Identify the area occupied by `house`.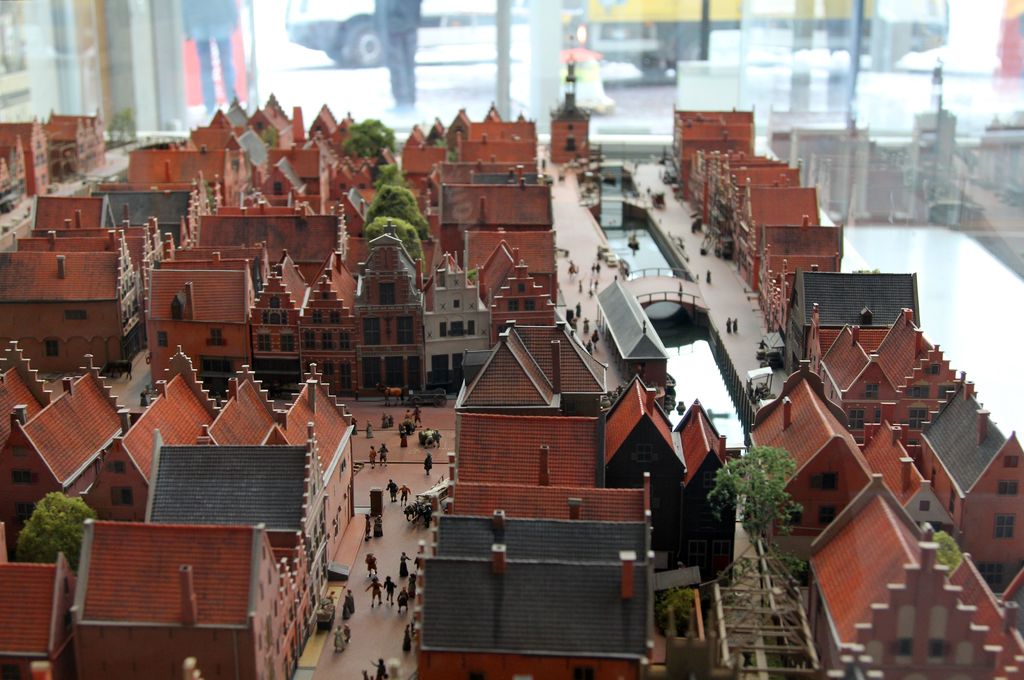
Area: x1=779 y1=271 x2=925 y2=375.
